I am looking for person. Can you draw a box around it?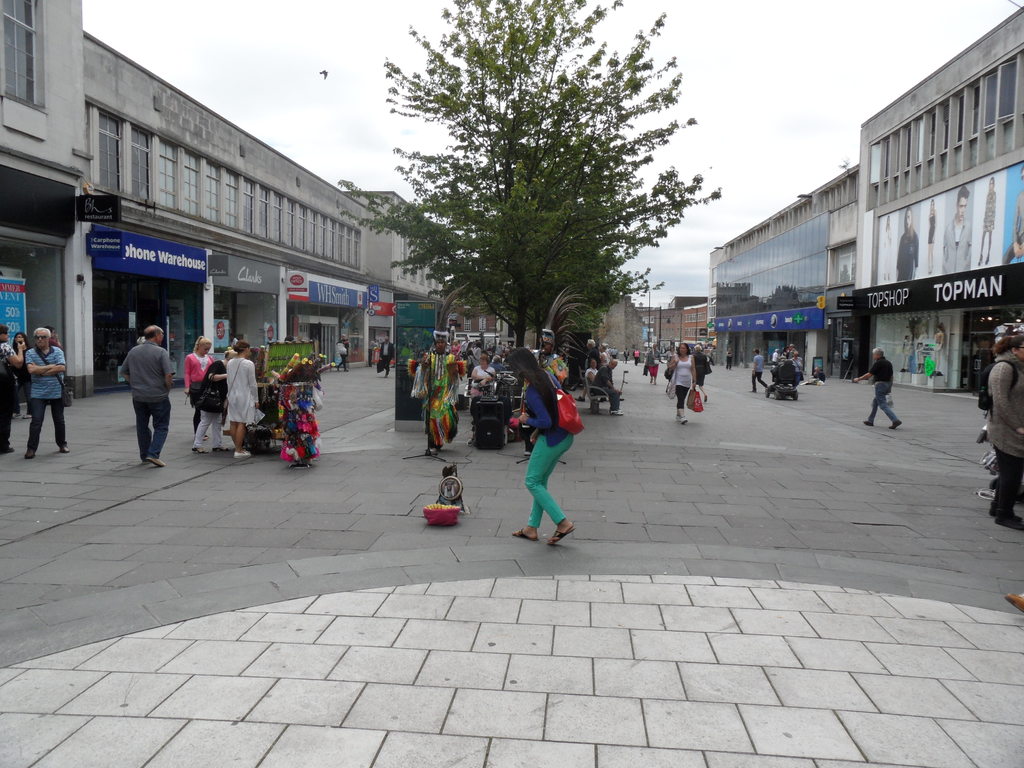
Sure, the bounding box is [left=0, top=316, right=26, bottom=456].
